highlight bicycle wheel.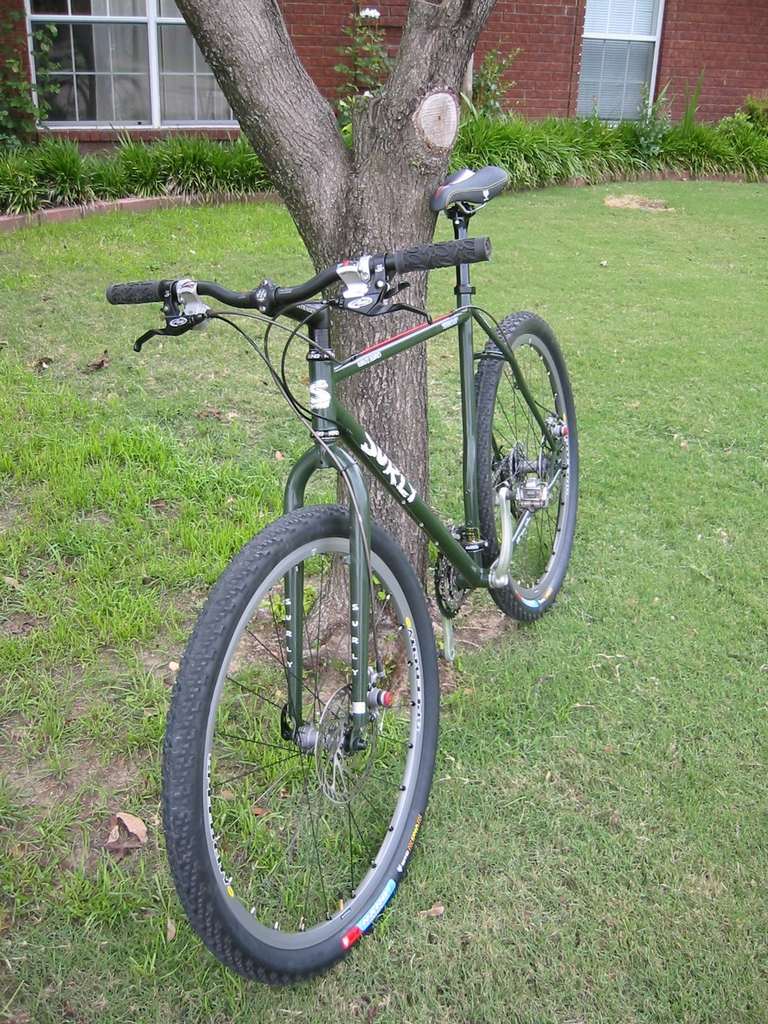
Highlighted region: (x1=477, y1=313, x2=577, y2=626).
